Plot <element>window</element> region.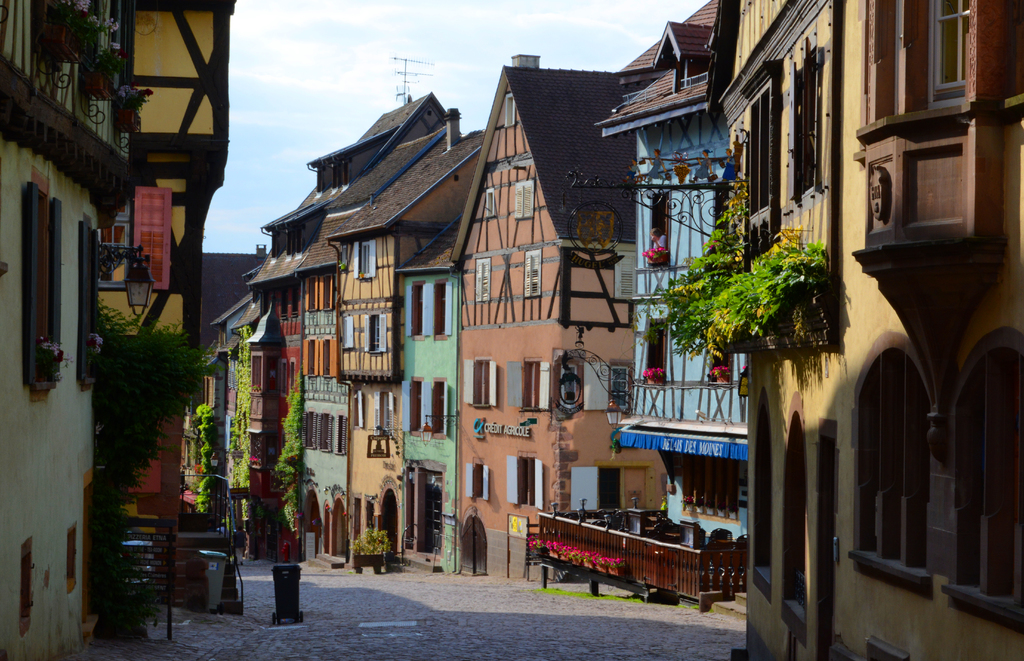
Plotted at locate(506, 359, 550, 414).
